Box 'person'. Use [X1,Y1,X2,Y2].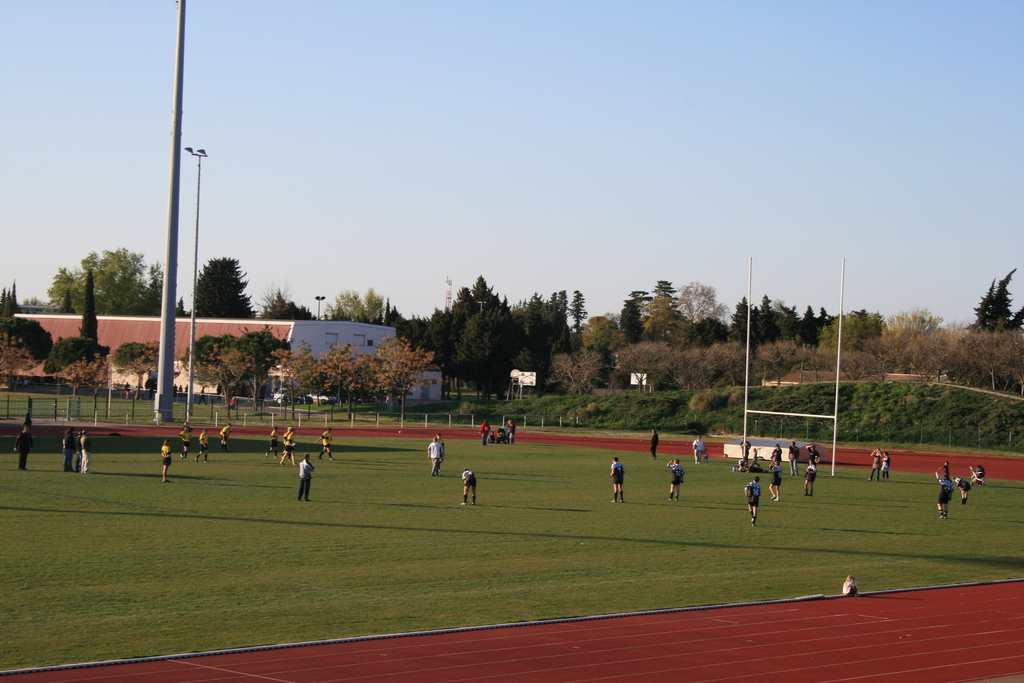
[611,454,625,504].
